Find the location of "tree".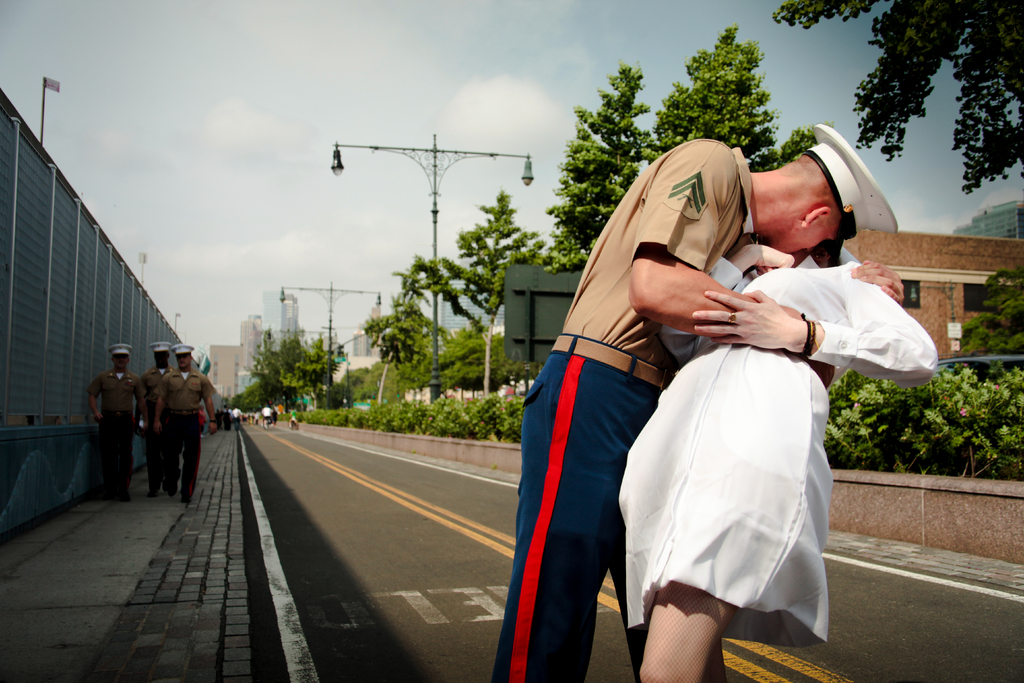
Location: {"x1": 955, "y1": 261, "x2": 1023, "y2": 379}.
